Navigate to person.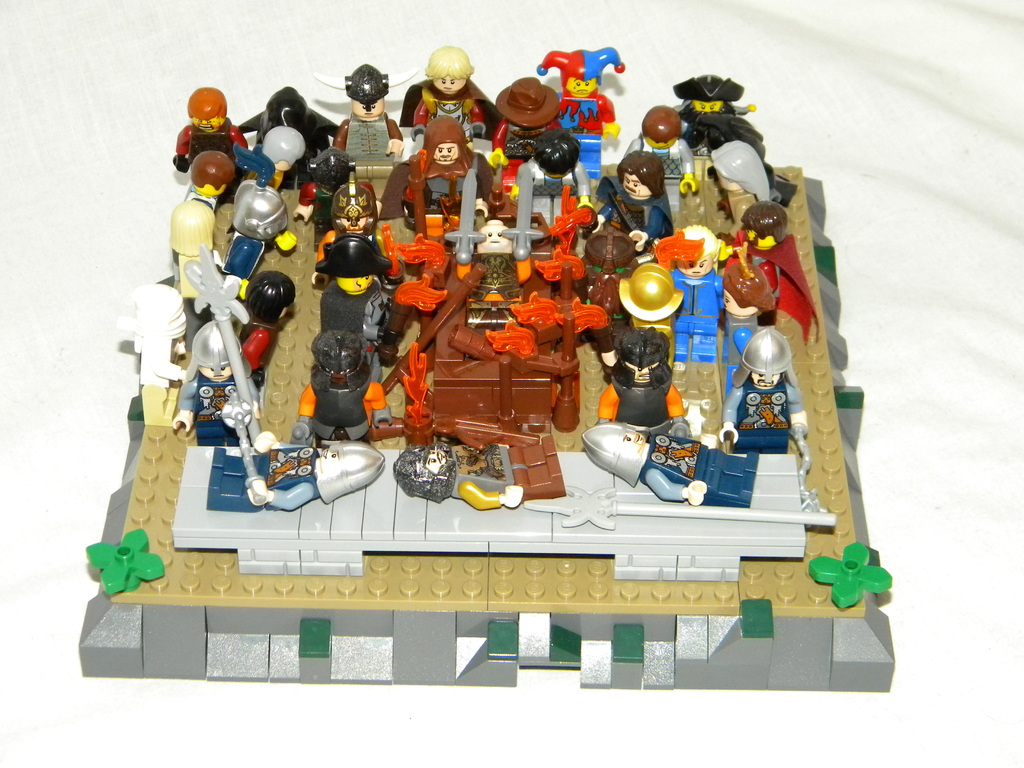
Navigation target: 612 151 672 252.
